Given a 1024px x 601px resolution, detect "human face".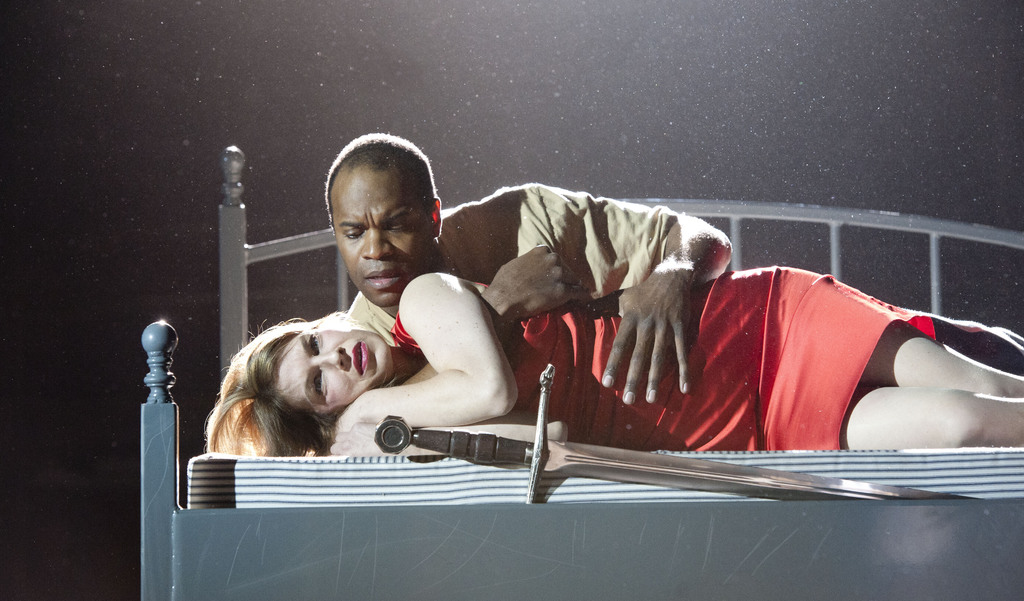
box=[332, 166, 433, 307].
